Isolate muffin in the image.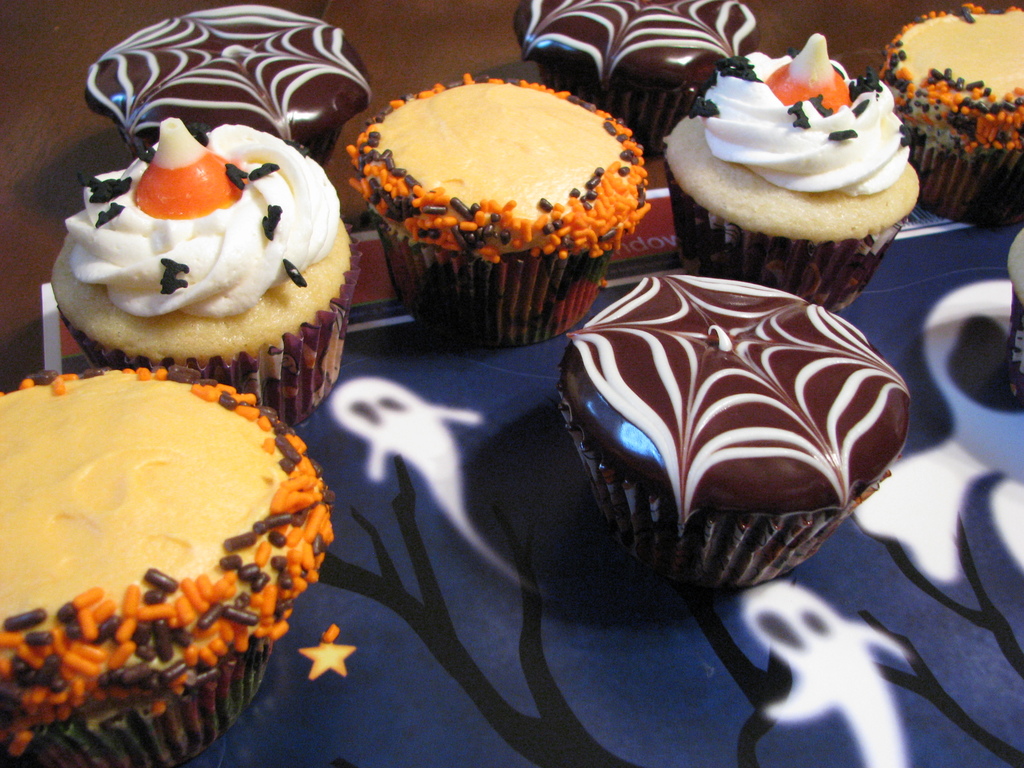
Isolated region: Rect(879, 0, 1023, 226).
